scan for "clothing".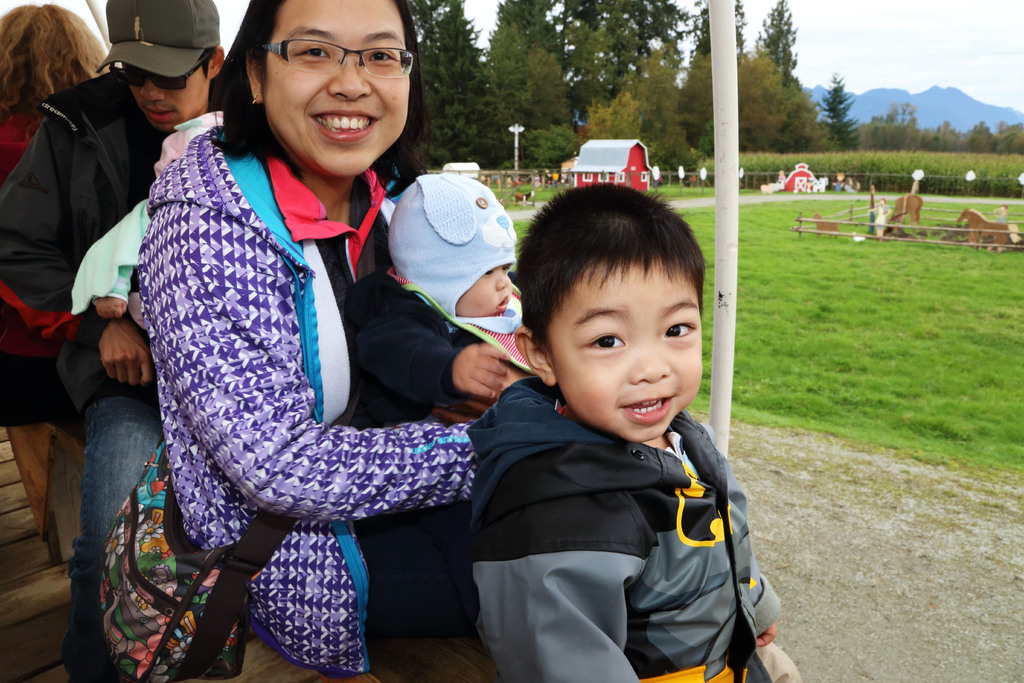
Scan result: <region>79, 59, 465, 651</region>.
